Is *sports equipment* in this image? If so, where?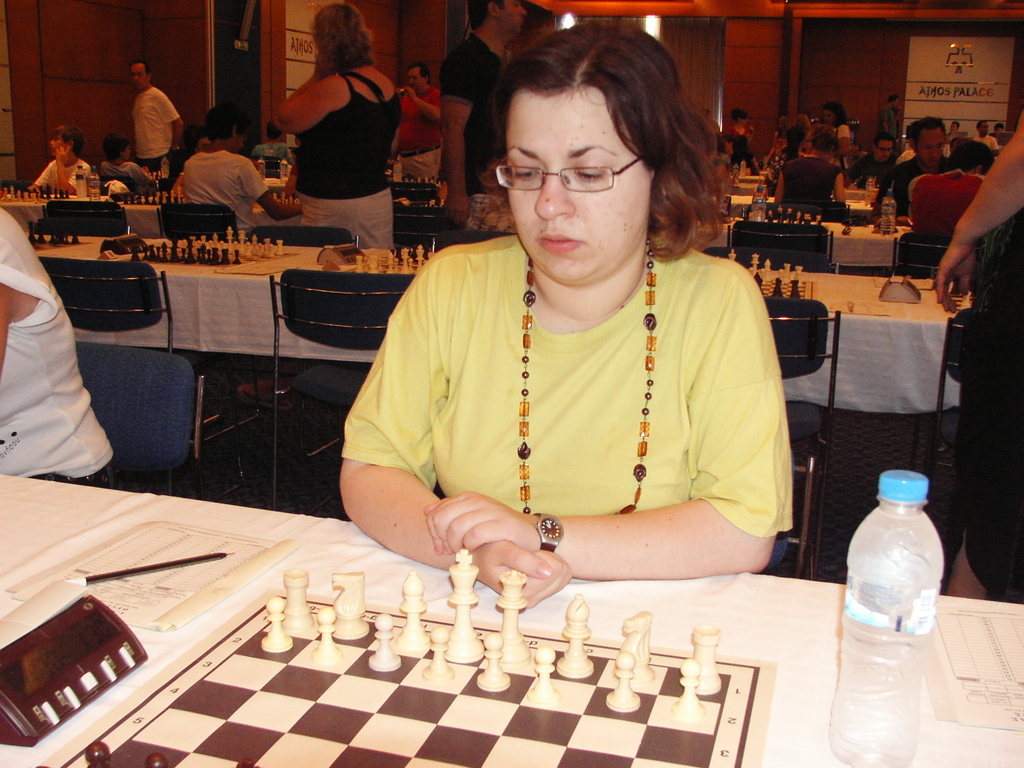
Yes, at <region>262, 595, 293, 653</region>.
